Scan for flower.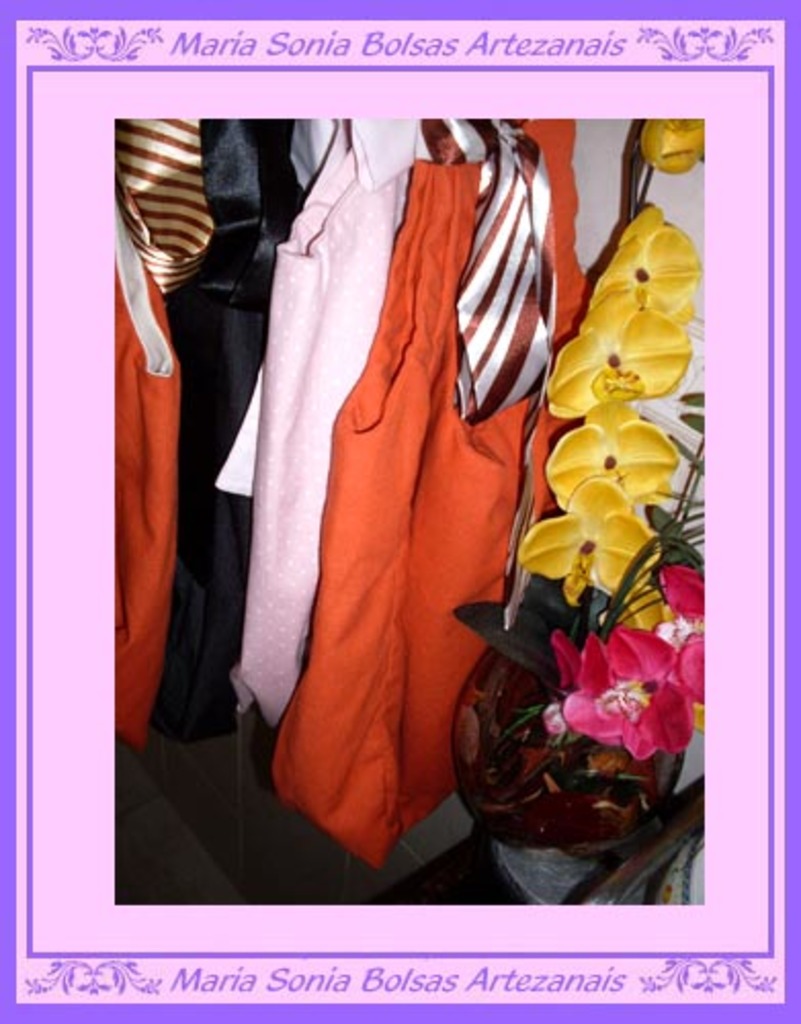
Scan result: Rect(602, 203, 703, 322).
